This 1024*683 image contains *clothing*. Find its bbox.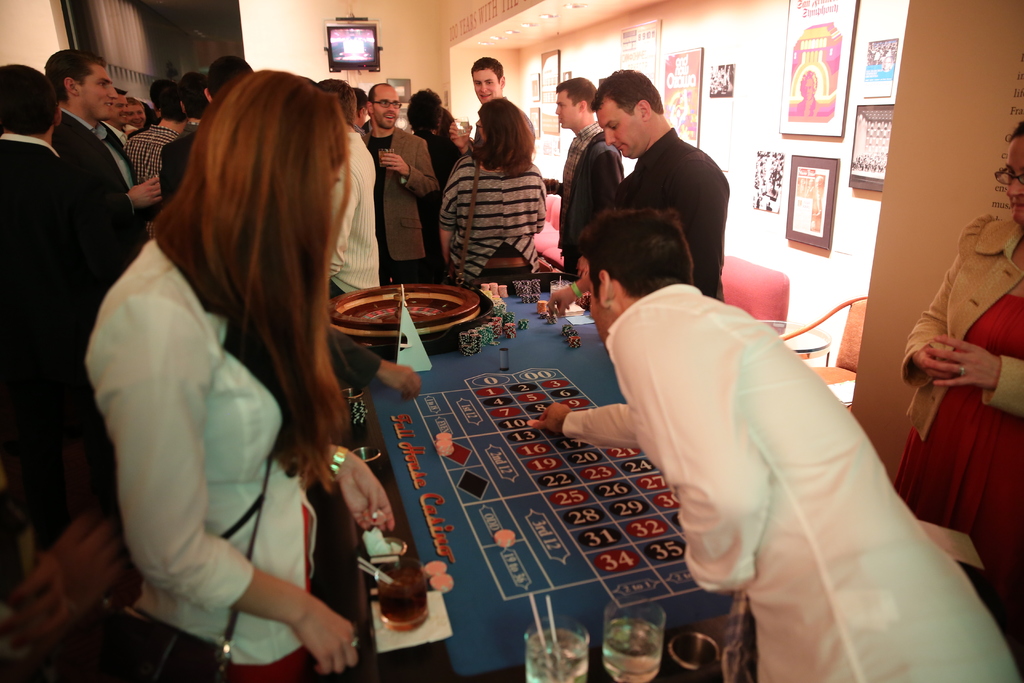
559/284/1023/682.
